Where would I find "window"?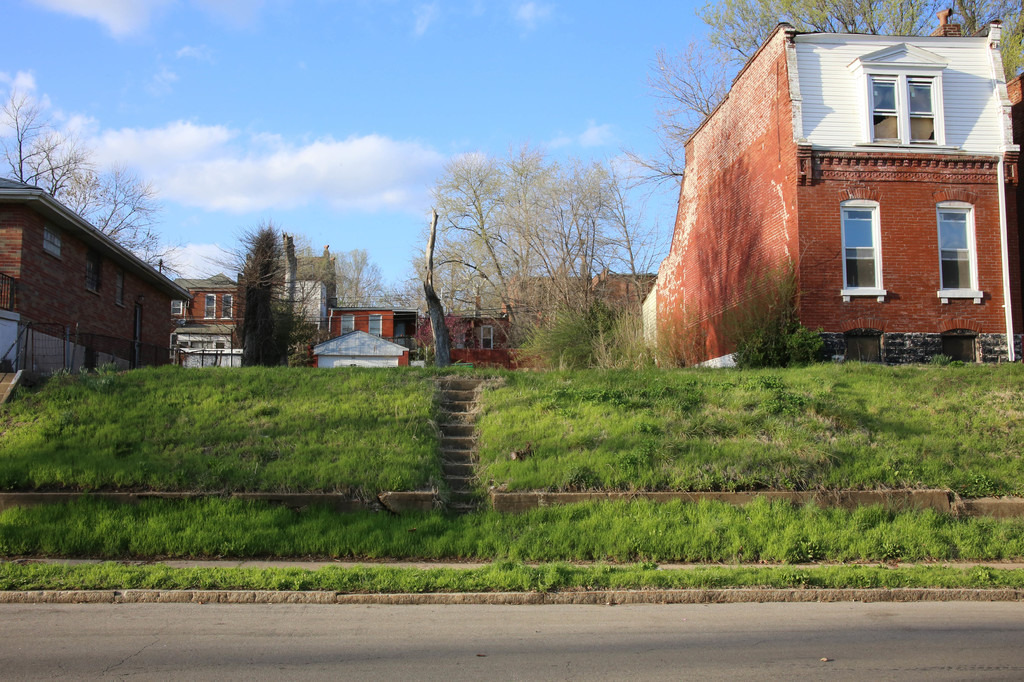
At (841,198,884,304).
